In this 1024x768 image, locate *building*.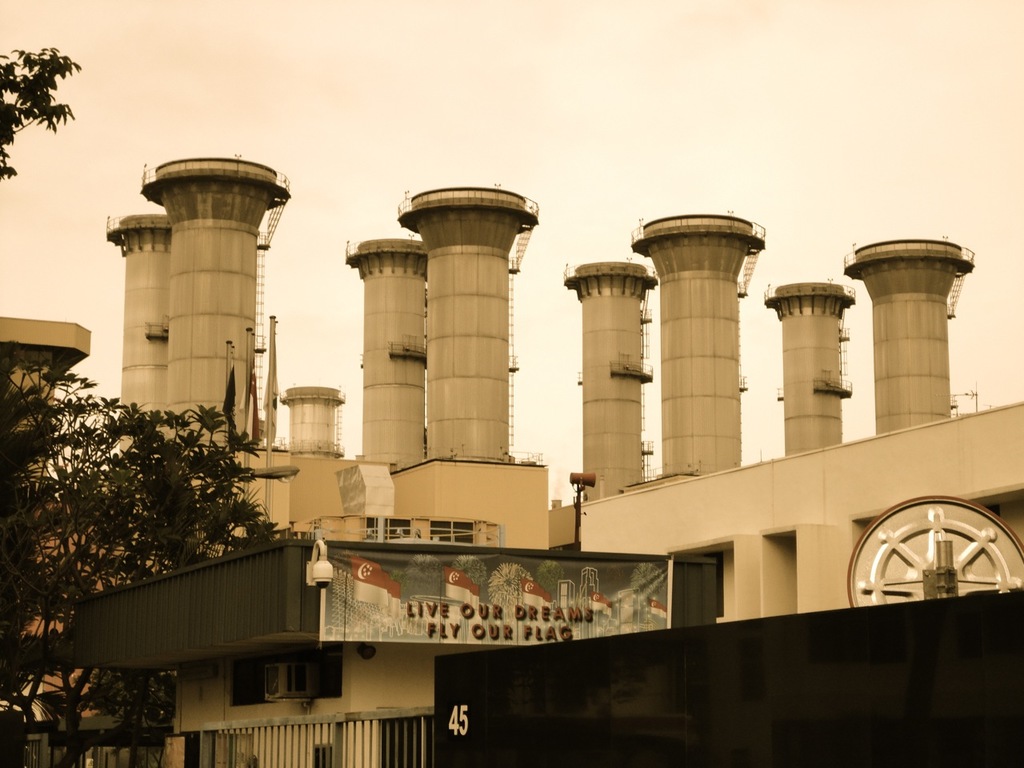
Bounding box: select_region(58, 540, 715, 767).
